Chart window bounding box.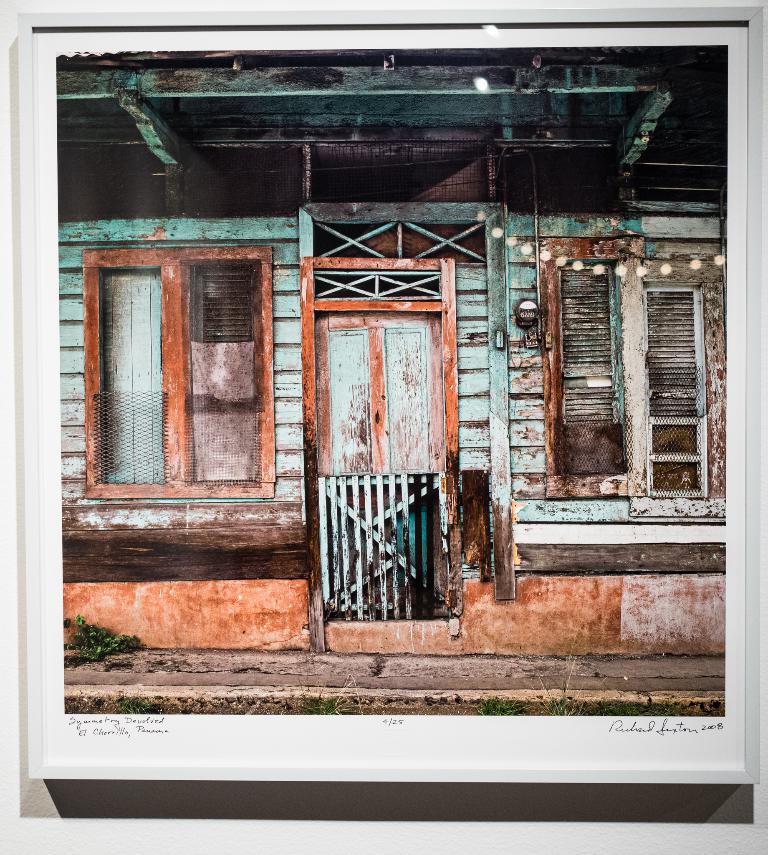
Charted: [80,246,275,501].
